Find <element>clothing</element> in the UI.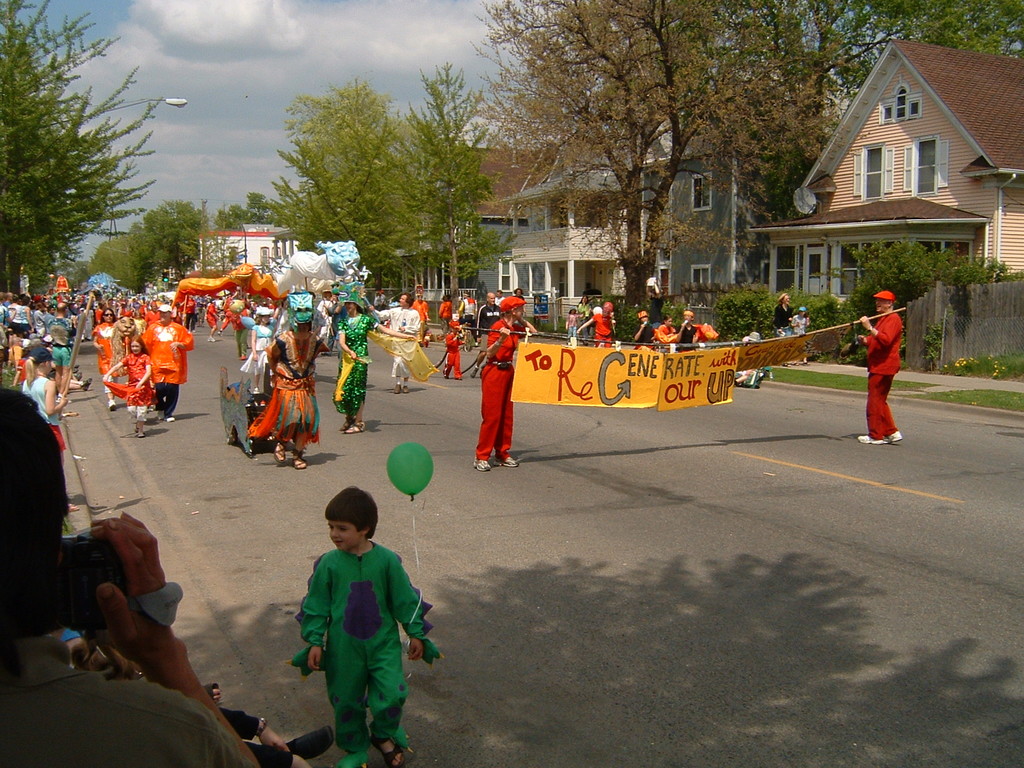
UI element at <box>775,307,794,335</box>.
